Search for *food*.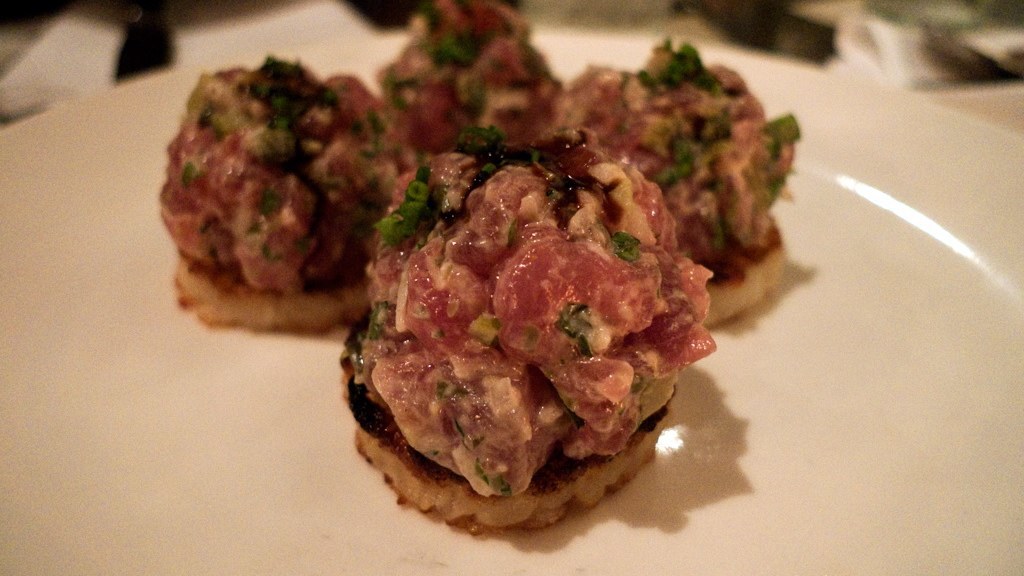
Found at bbox(317, 54, 713, 533).
